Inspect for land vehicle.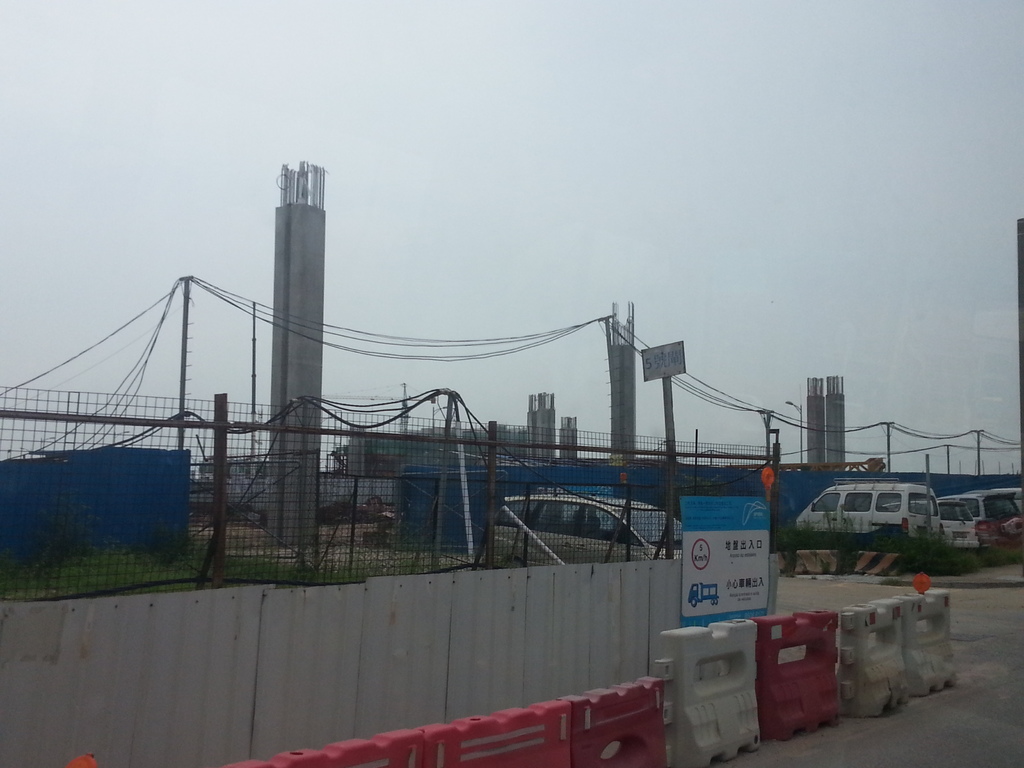
Inspection: pyautogui.locateOnScreen(883, 497, 984, 551).
